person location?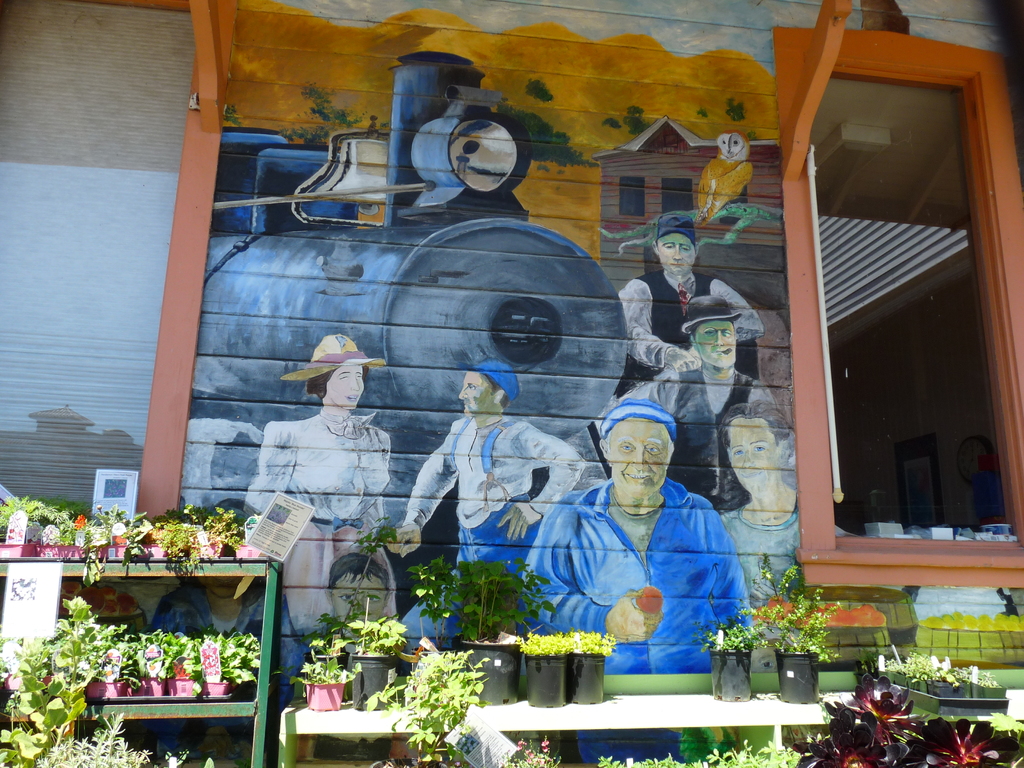
region(149, 522, 294, 706)
